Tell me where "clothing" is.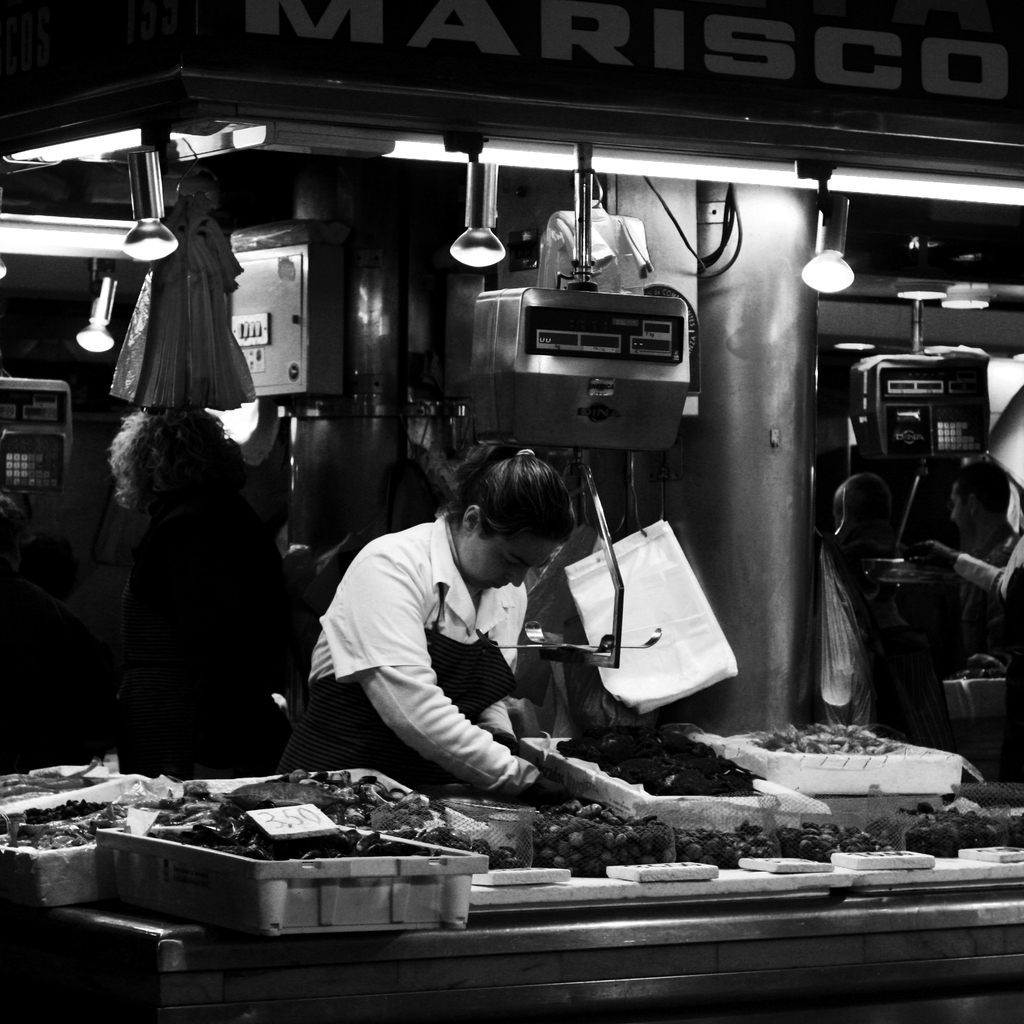
"clothing" is at box(290, 487, 610, 803).
